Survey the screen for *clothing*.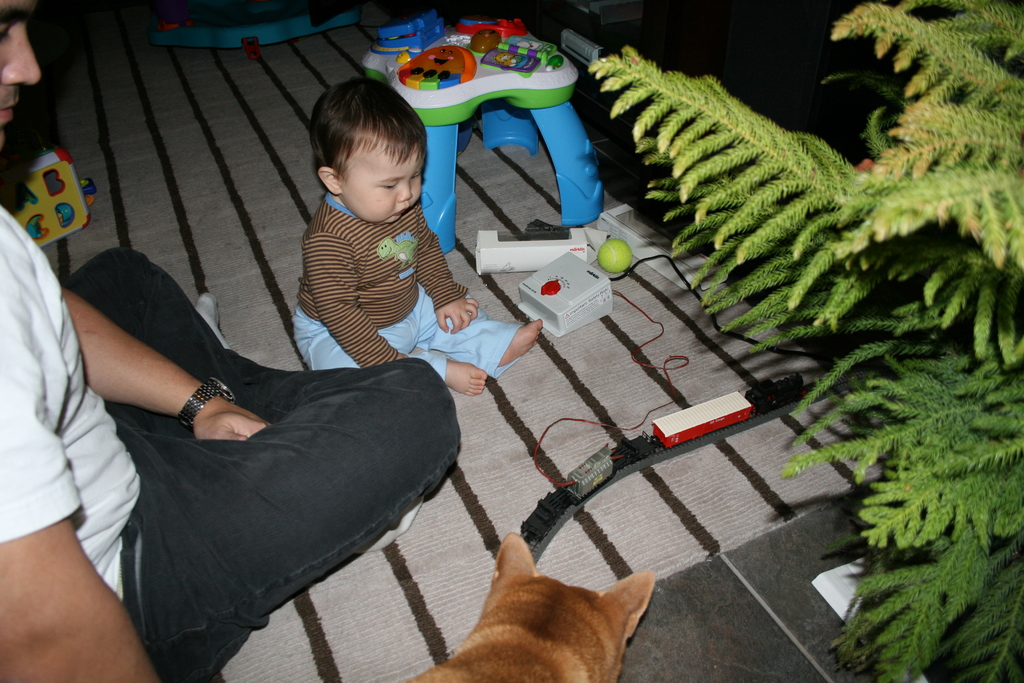
Survey found: region(0, 206, 459, 682).
